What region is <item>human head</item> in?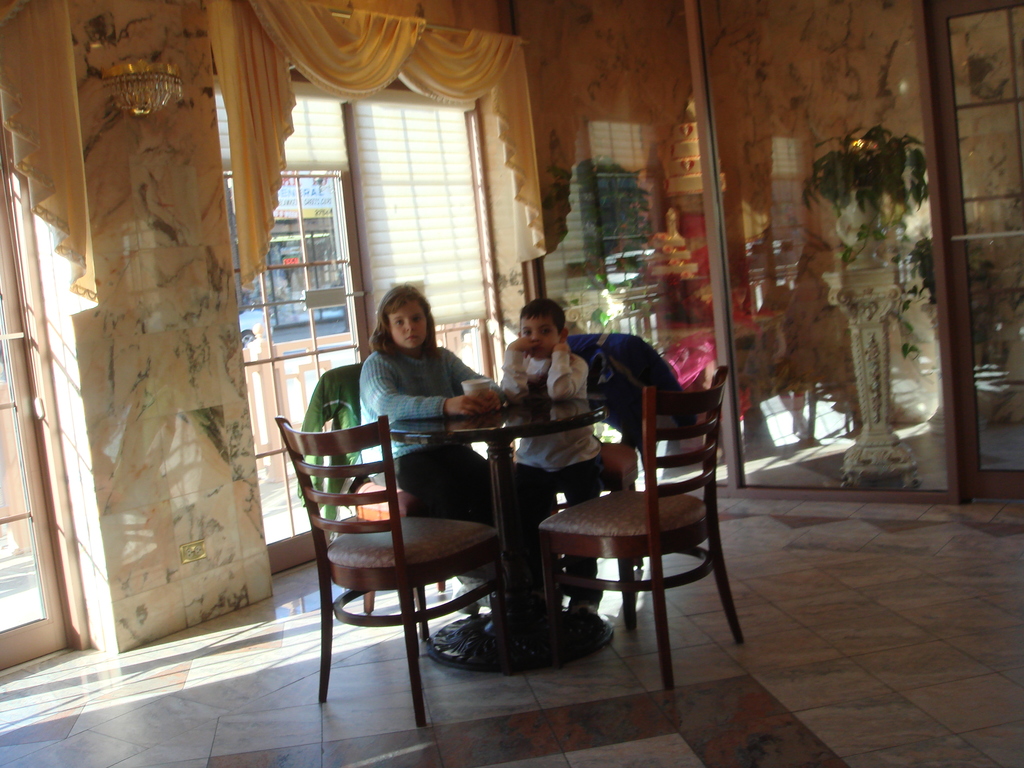
(left=515, top=298, right=570, bottom=362).
